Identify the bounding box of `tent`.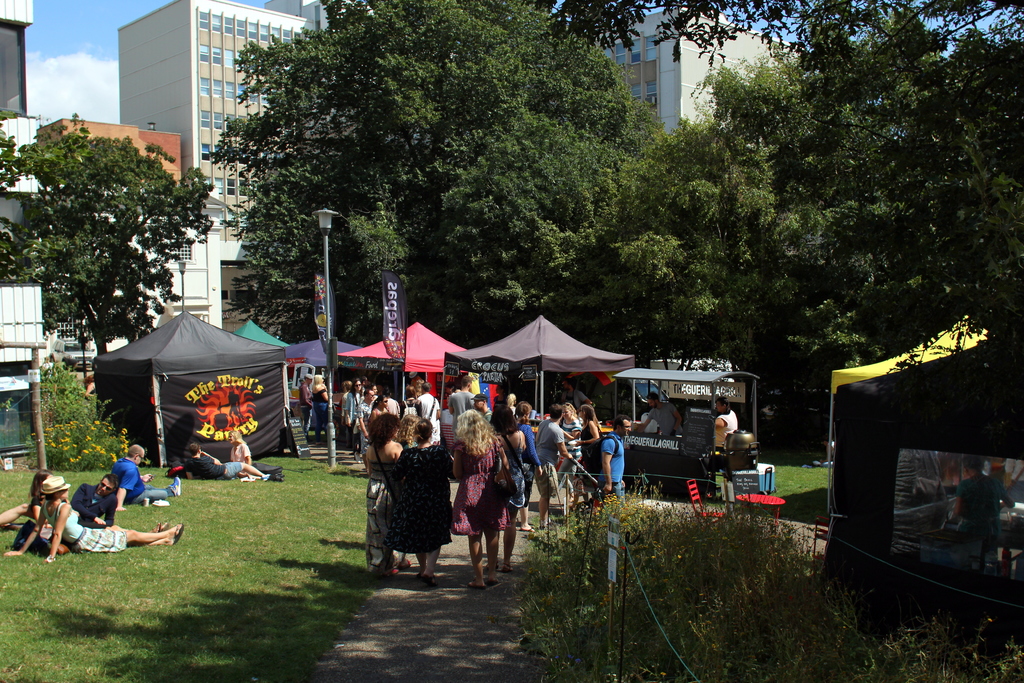
329:315:467:404.
